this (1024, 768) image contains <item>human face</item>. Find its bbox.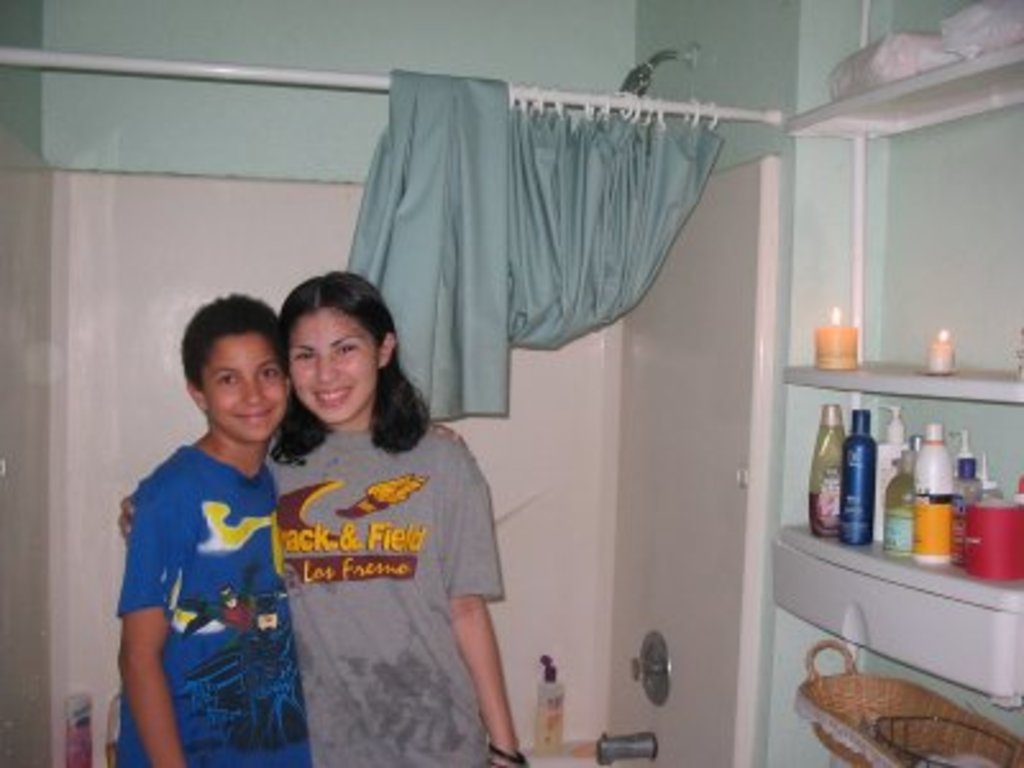
BBox(202, 330, 284, 440).
